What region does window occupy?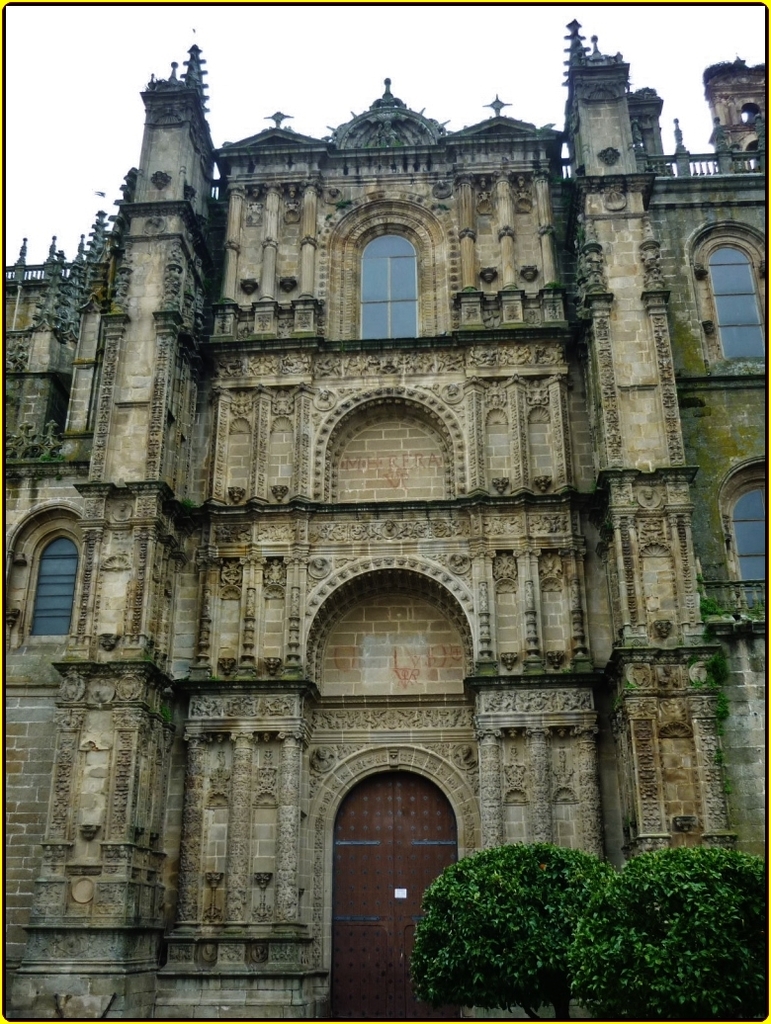
BBox(358, 229, 422, 341).
